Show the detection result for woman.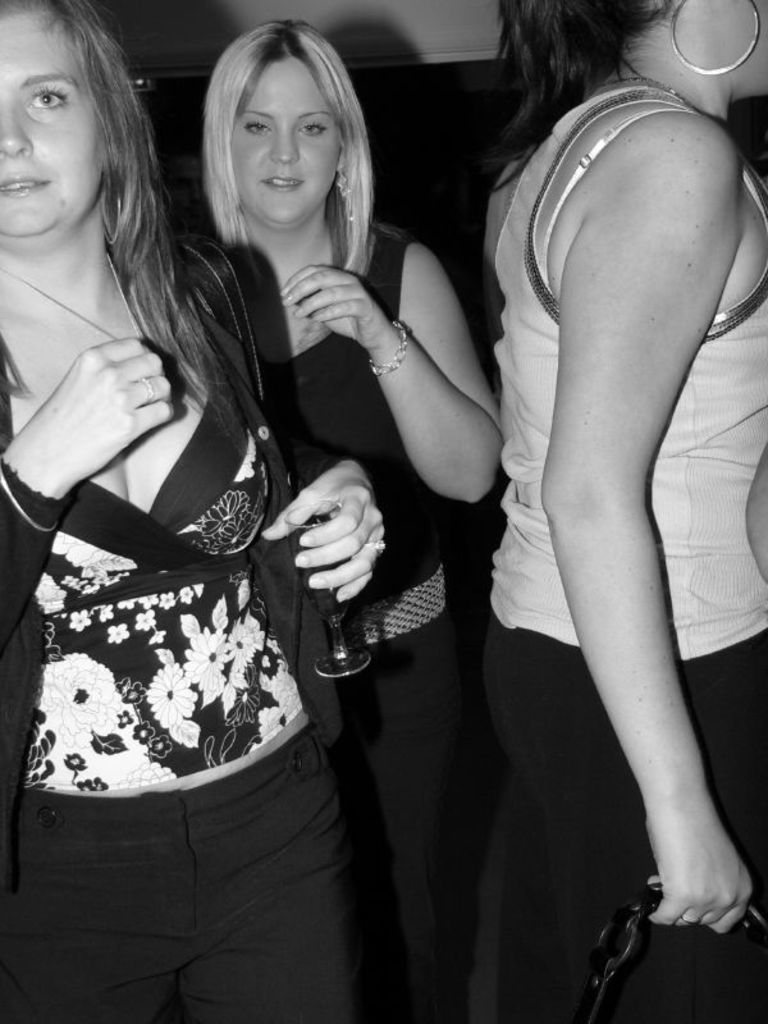
BBox(477, 0, 767, 1023).
